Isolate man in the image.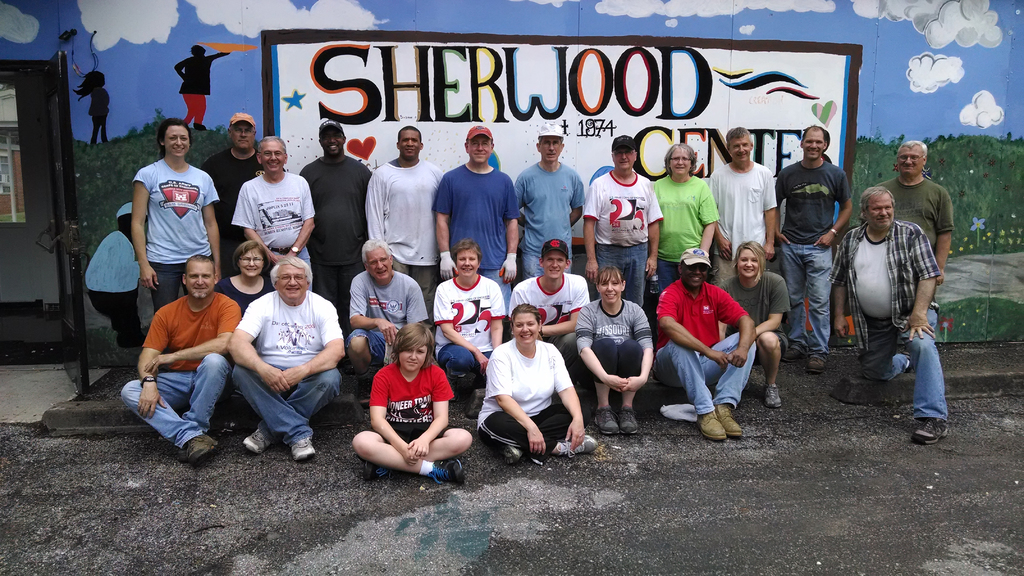
Isolated region: x1=230, y1=136, x2=314, y2=266.
